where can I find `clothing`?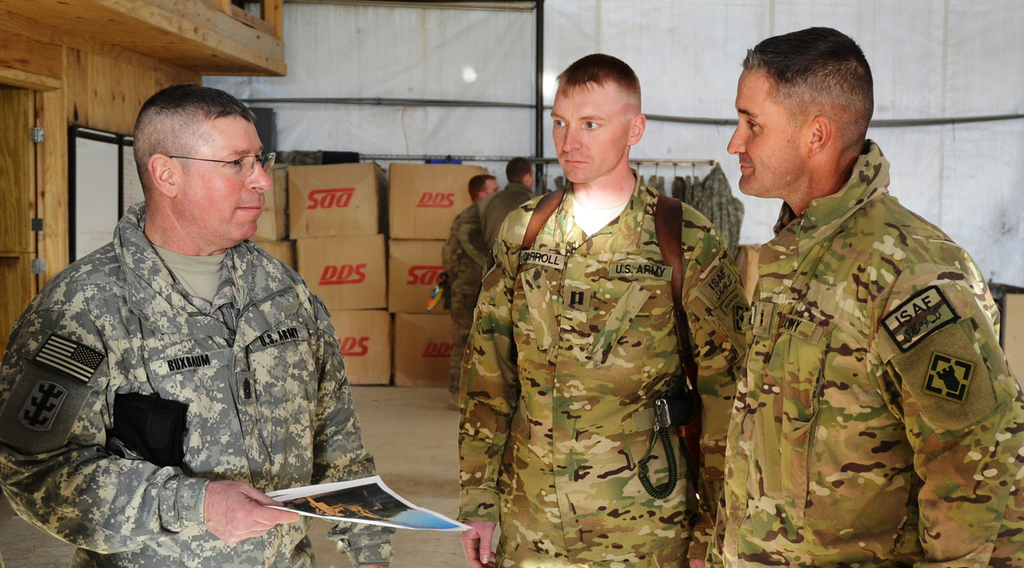
You can find it at detection(455, 156, 748, 556).
